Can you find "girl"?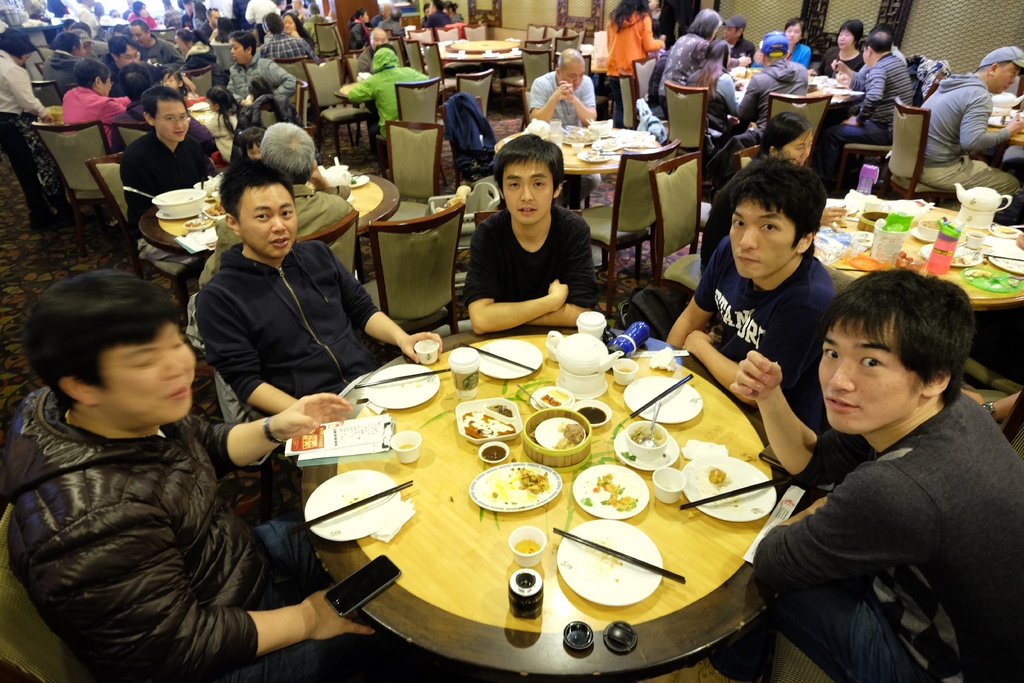
Yes, bounding box: crop(197, 83, 243, 167).
